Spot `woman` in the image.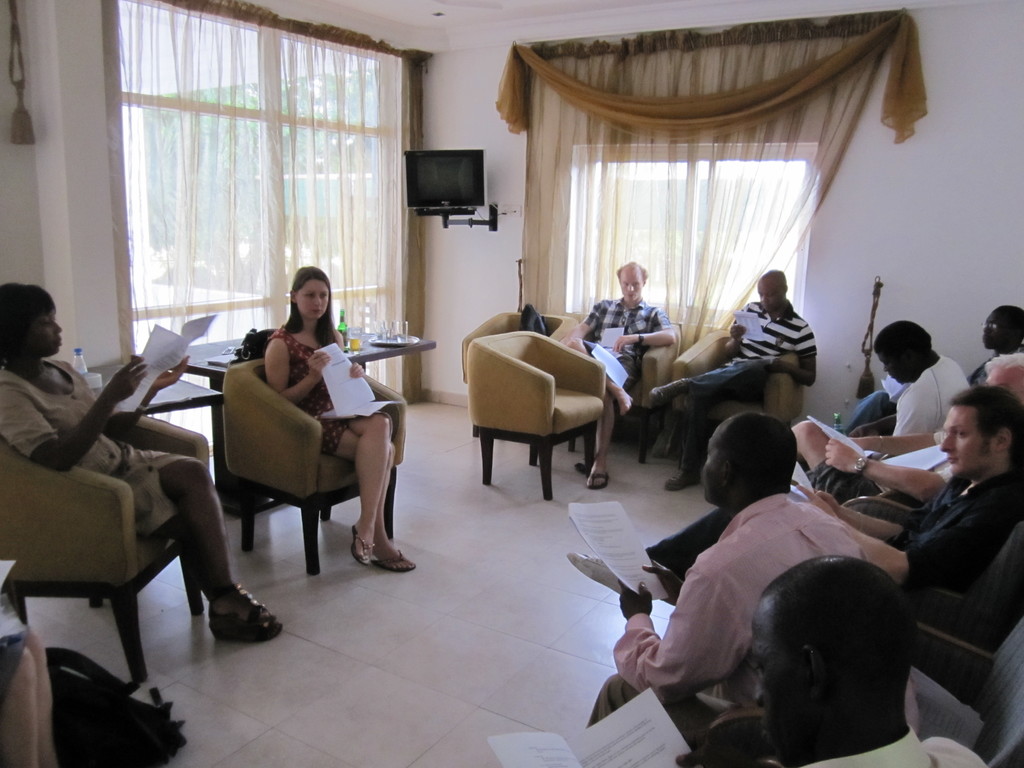
`woman` found at <region>0, 284, 282, 641</region>.
